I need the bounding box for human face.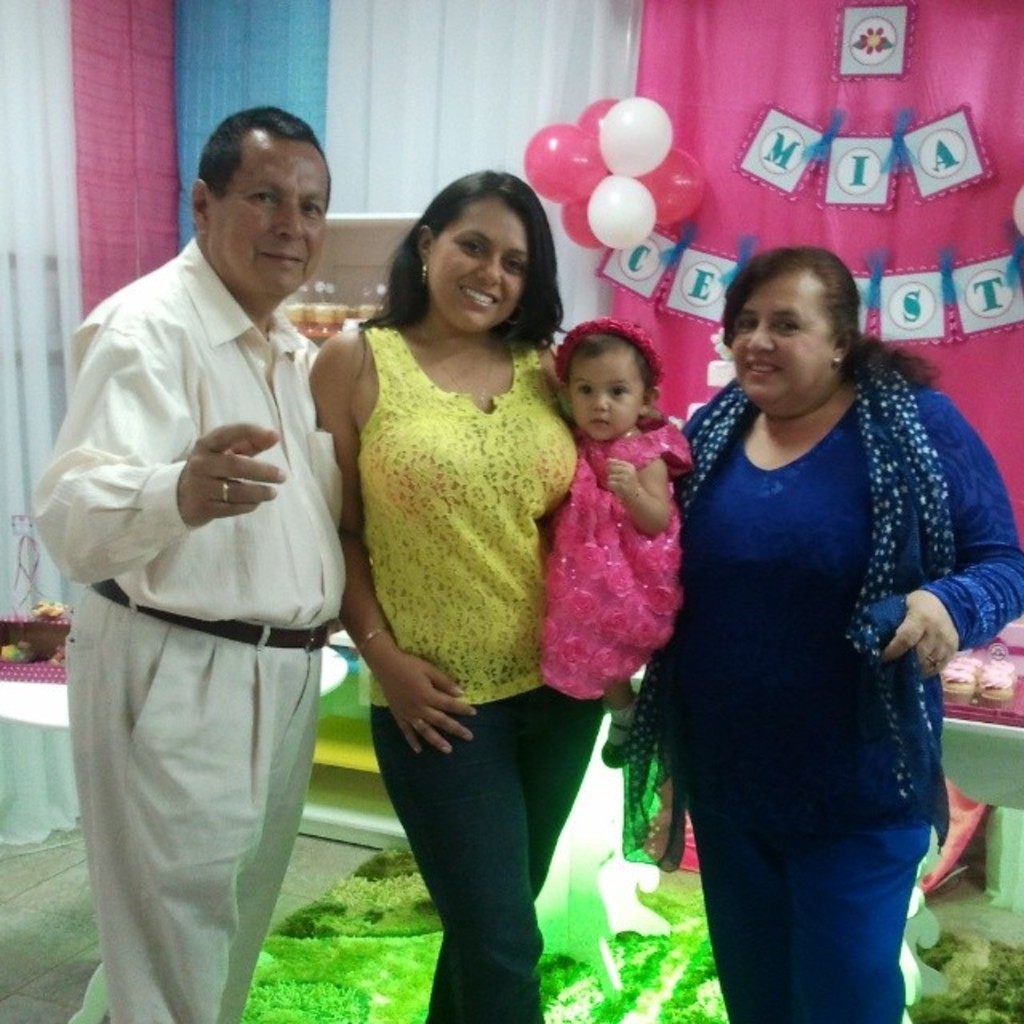
Here it is: box(206, 128, 338, 304).
